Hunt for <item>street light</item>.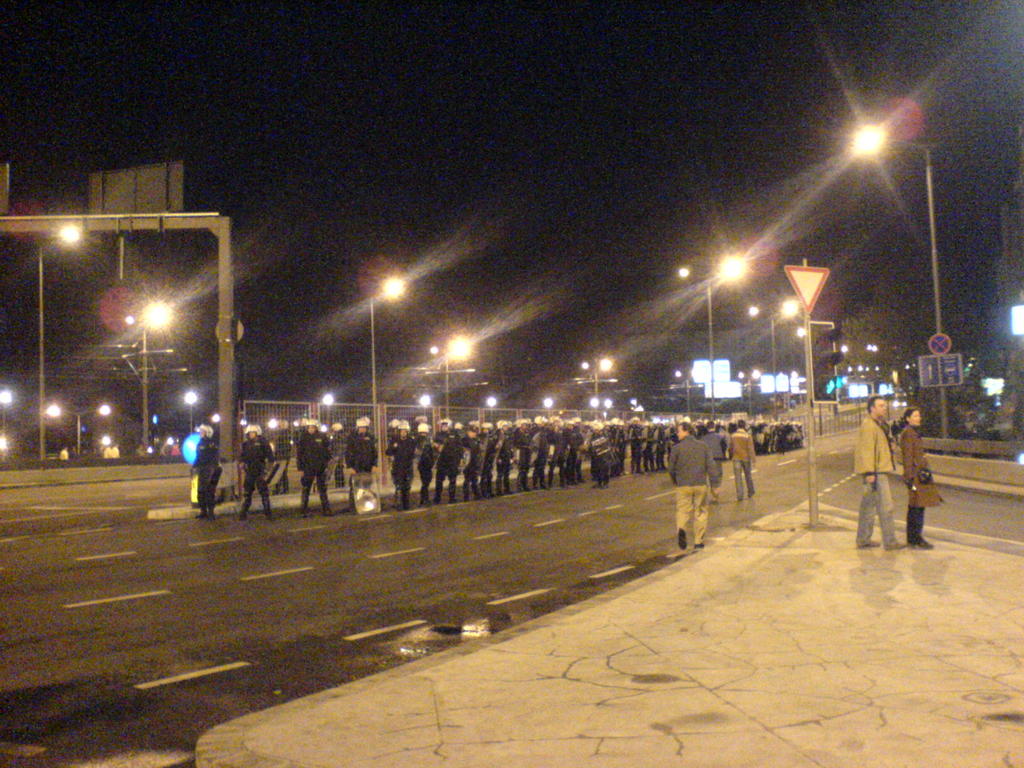
Hunted down at 35 221 89 467.
